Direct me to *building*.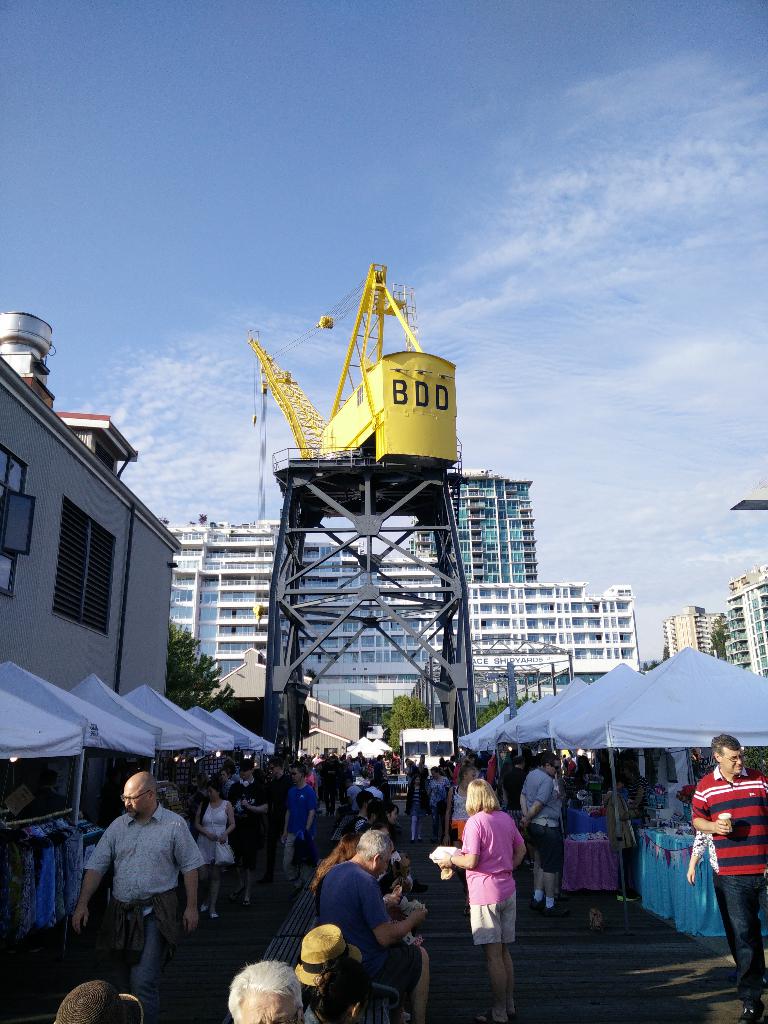
Direction: 212,652,360,762.
